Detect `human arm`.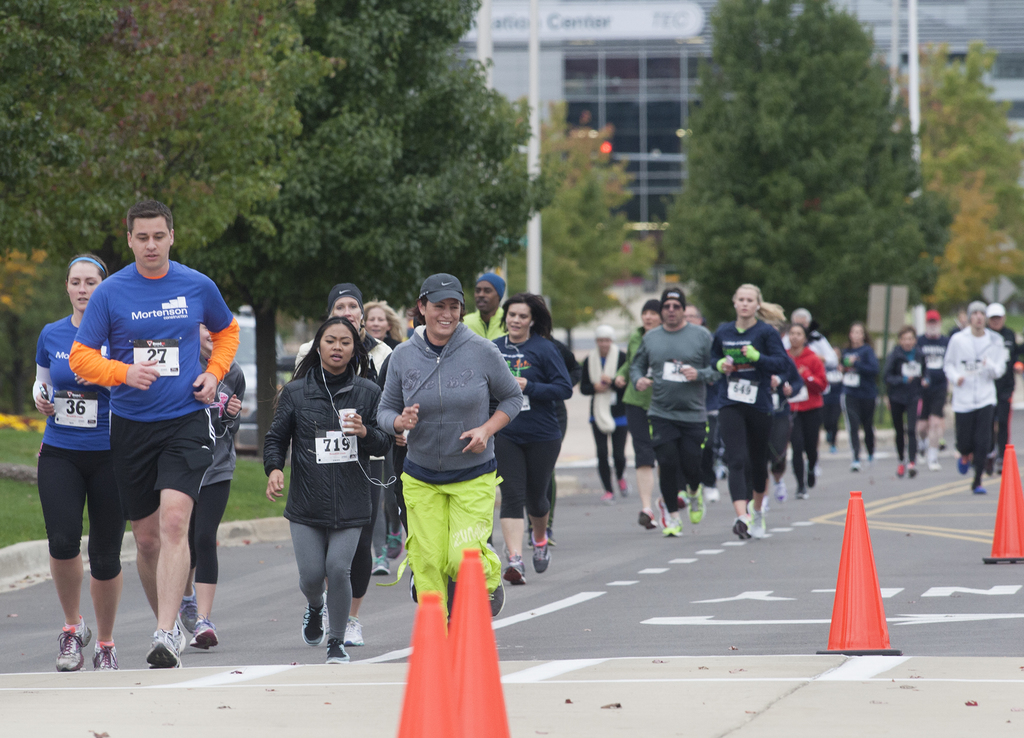
Detected at {"left": 509, "top": 343, "right": 578, "bottom": 409}.
